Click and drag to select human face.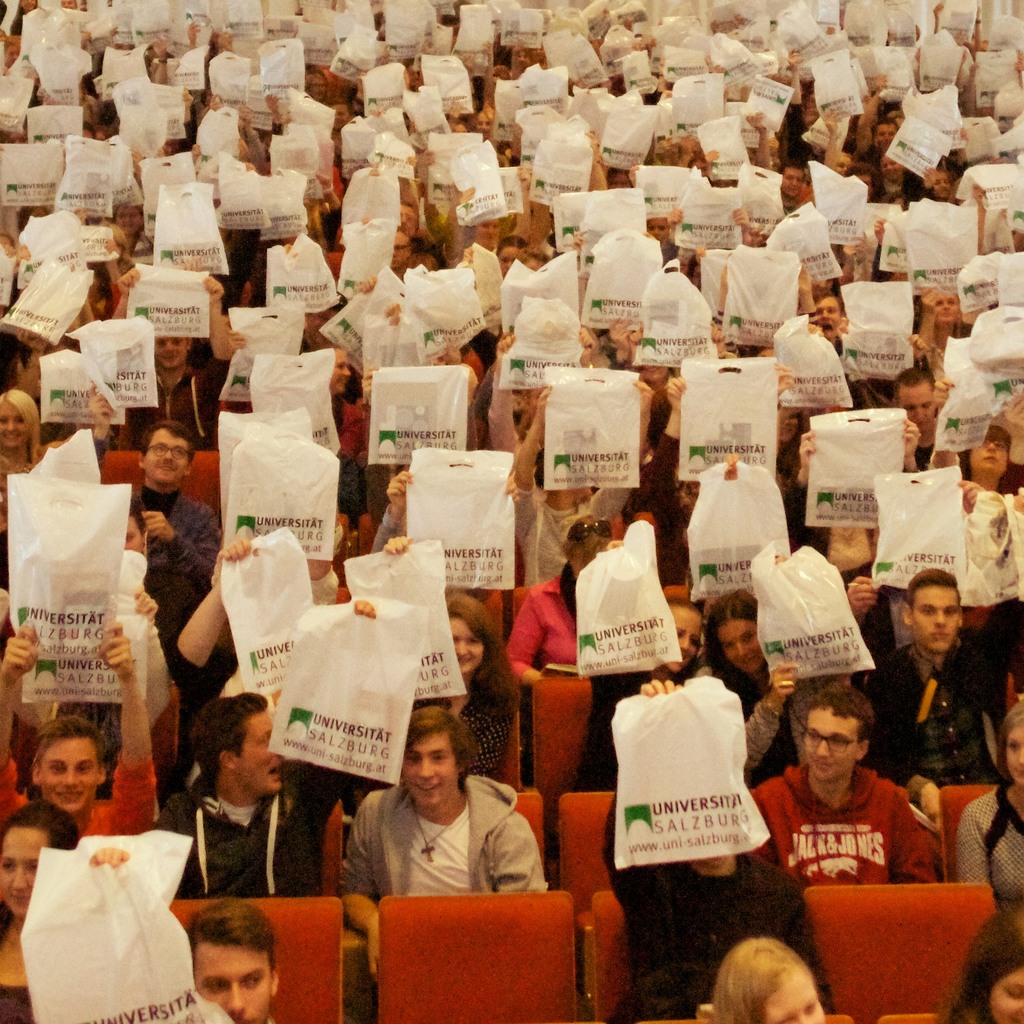
Selection: <region>0, 827, 59, 914</region>.
